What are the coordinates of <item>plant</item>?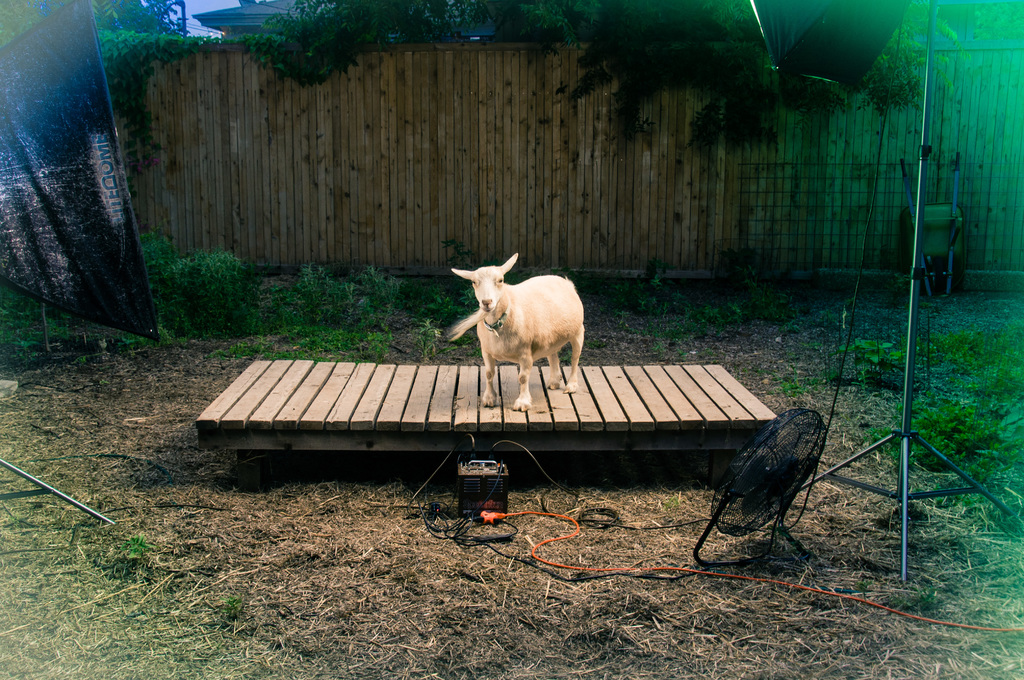
bbox=(915, 321, 950, 388).
